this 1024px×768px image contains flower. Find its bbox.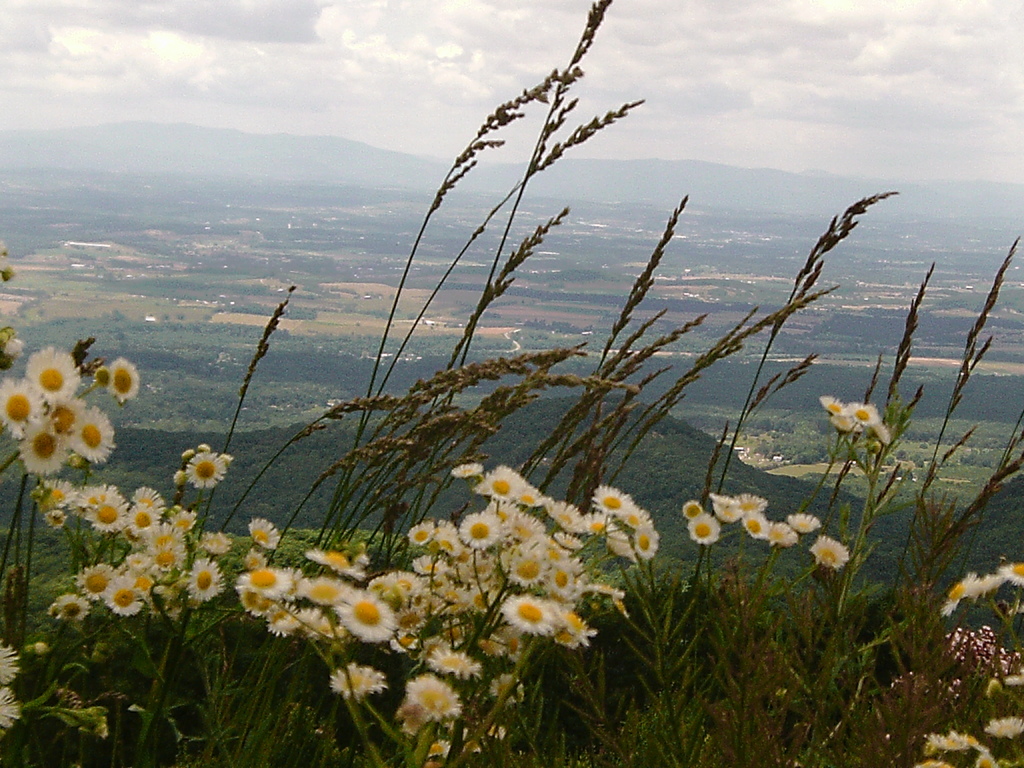
l=107, t=579, r=145, b=621.
